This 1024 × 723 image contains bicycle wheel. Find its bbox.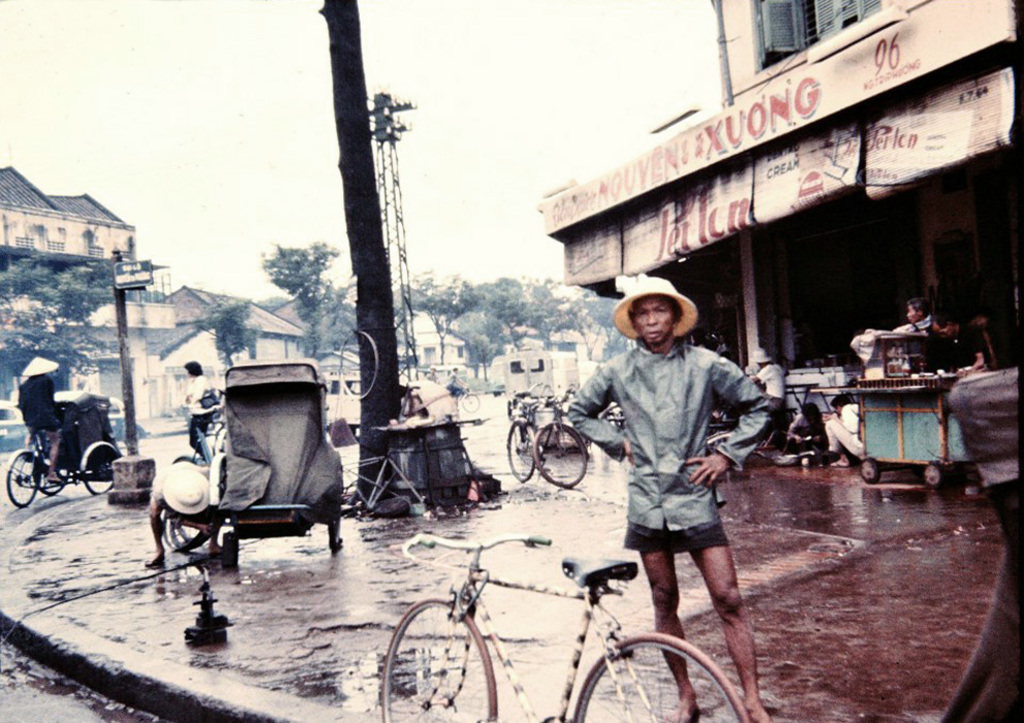
bbox=(533, 421, 589, 490).
